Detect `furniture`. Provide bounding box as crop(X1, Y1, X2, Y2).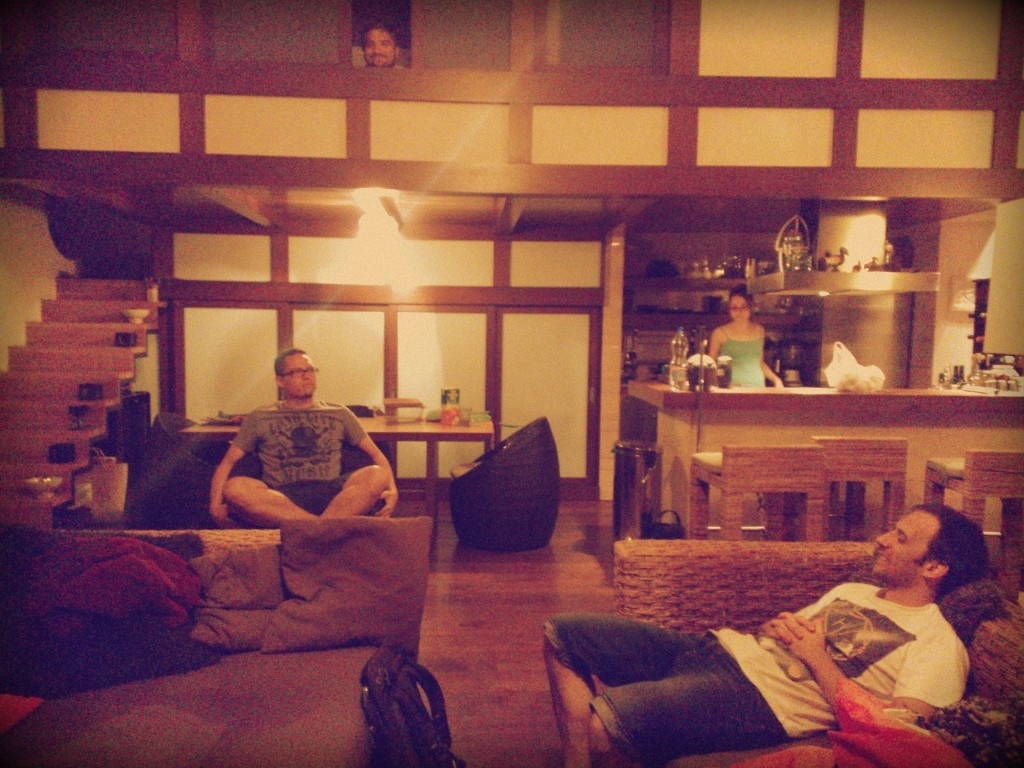
crop(692, 445, 823, 541).
